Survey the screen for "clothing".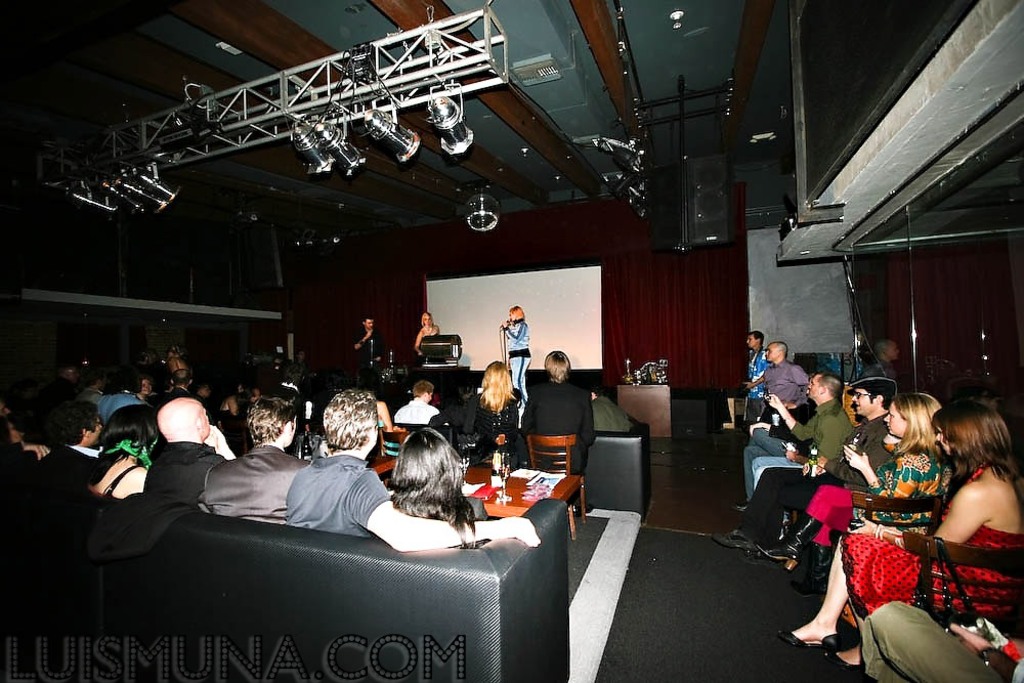
Survey found: x1=95 y1=396 x2=143 y2=424.
